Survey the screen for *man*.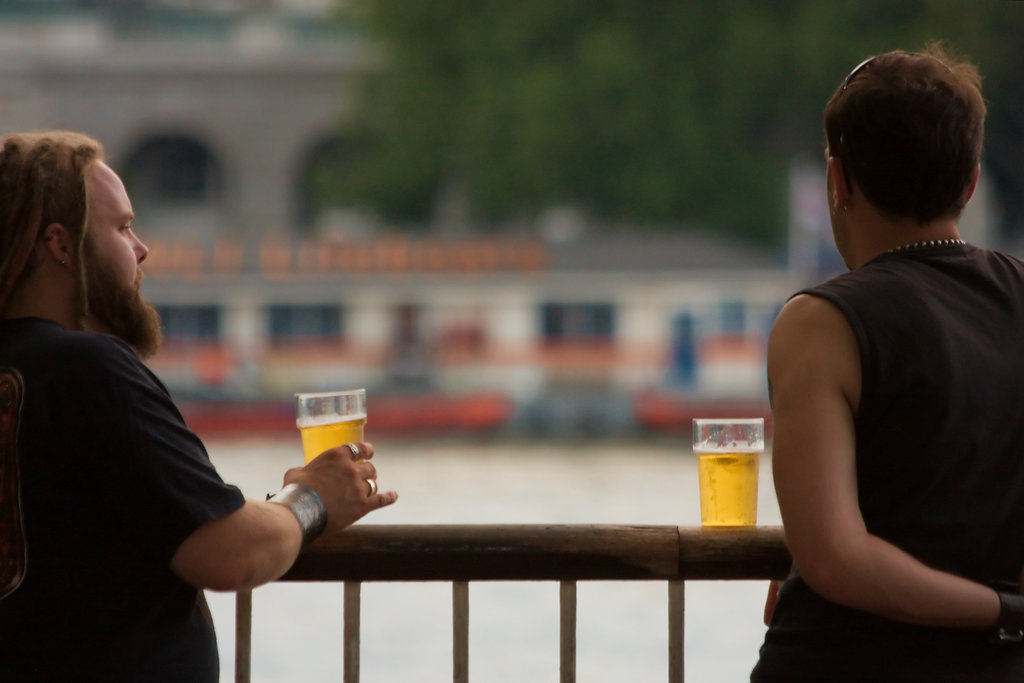
Survey found: <bbox>750, 40, 1023, 682</bbox>.
